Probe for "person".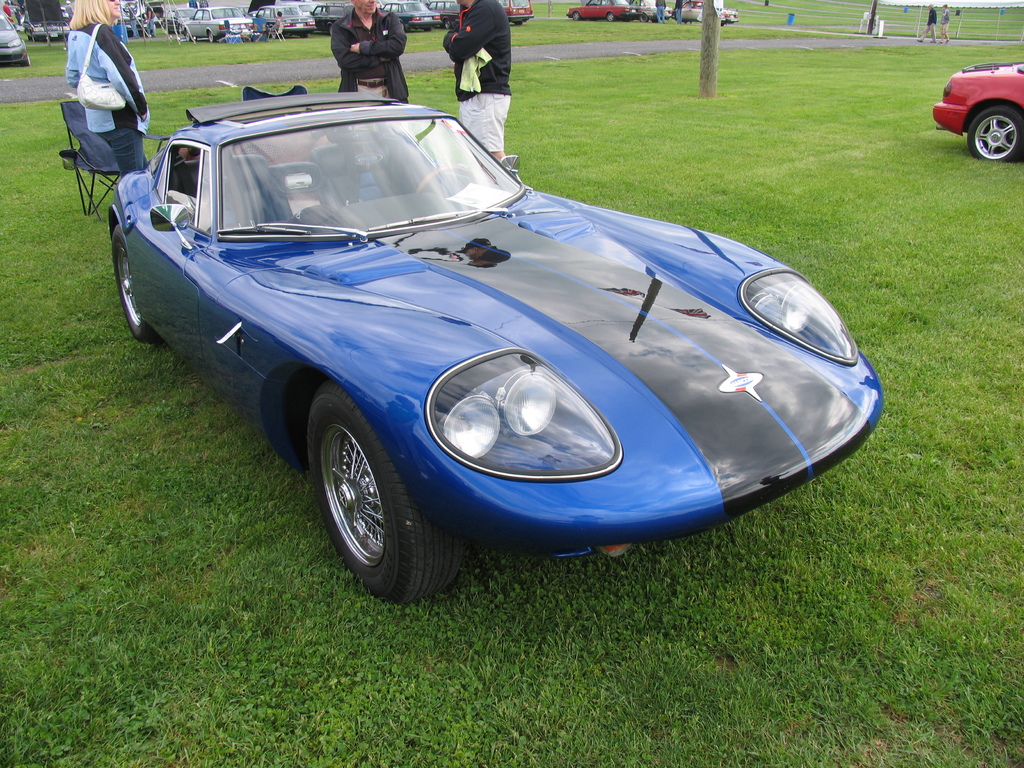
Probe result: bbox(940, 5, 951, 44).
